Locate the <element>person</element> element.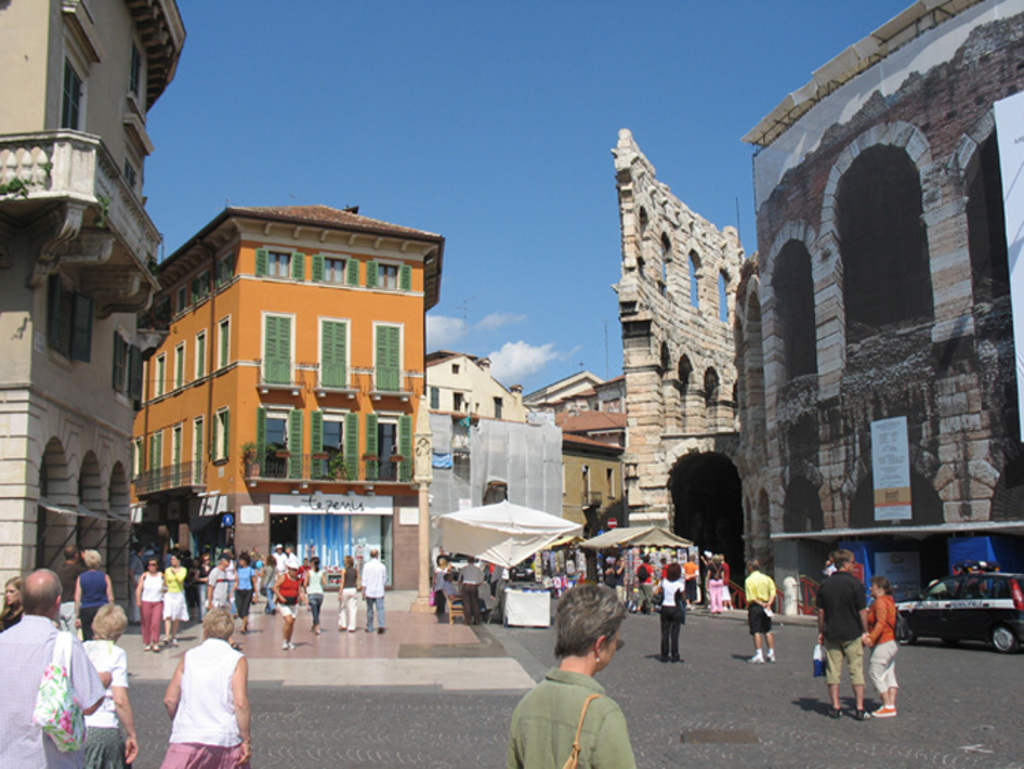
Element bbox: pyautogui.locateOnScreen(302, 548, 324, 630).
